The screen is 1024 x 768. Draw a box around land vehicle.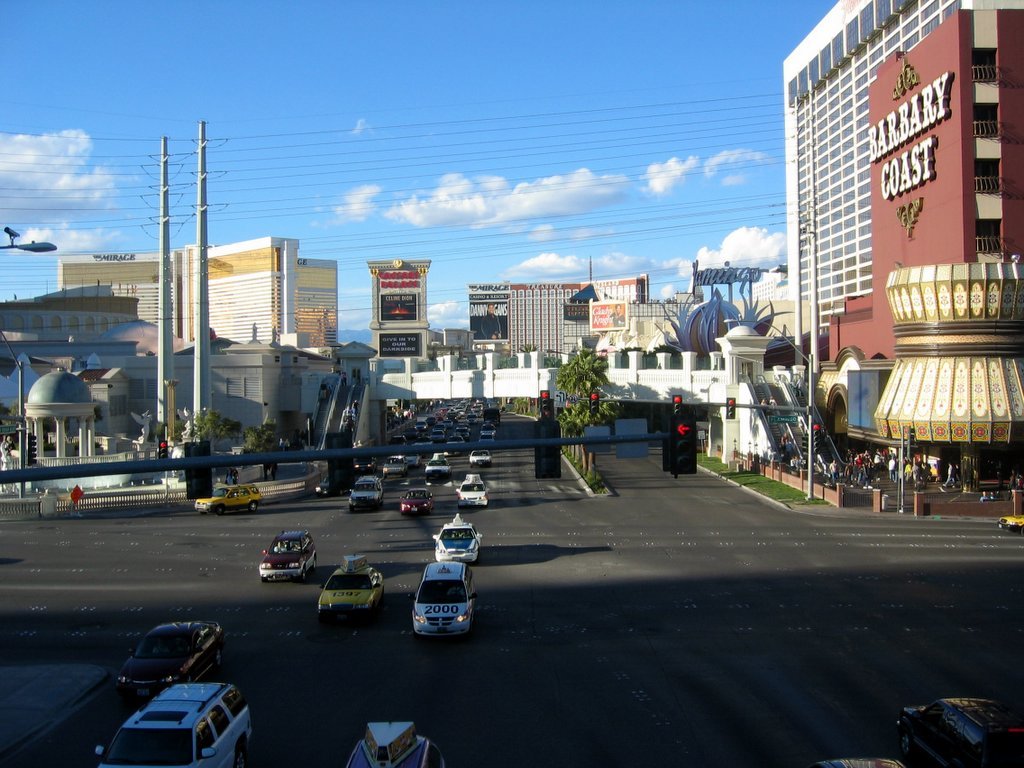
bbox=(897, 700, 1023, 767).
